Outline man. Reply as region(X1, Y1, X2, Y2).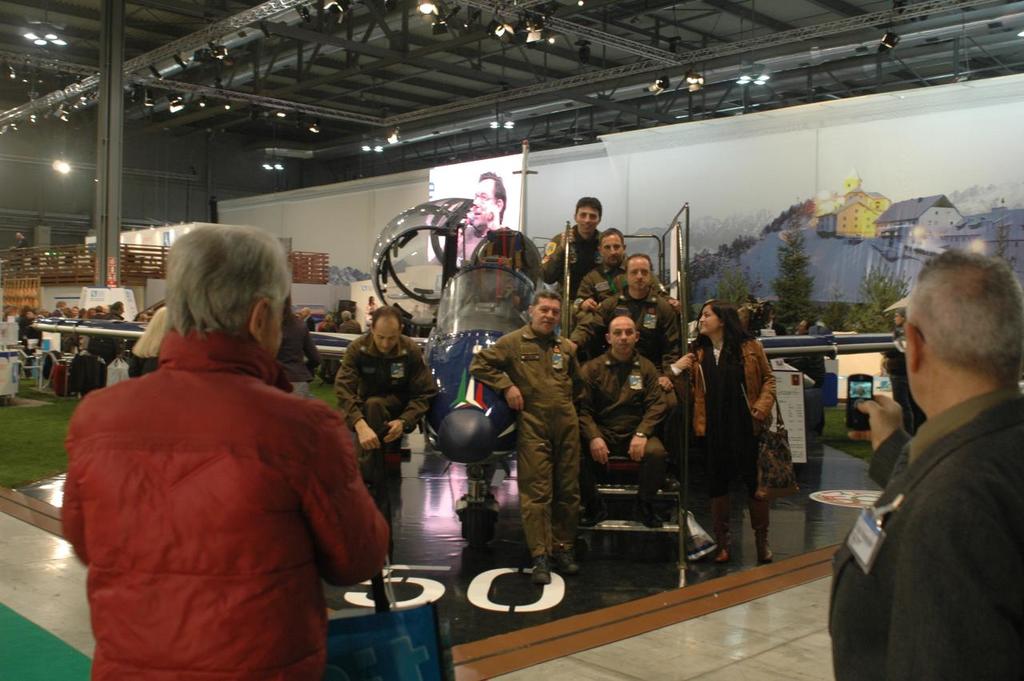
region(537, 198, 605, 295).
